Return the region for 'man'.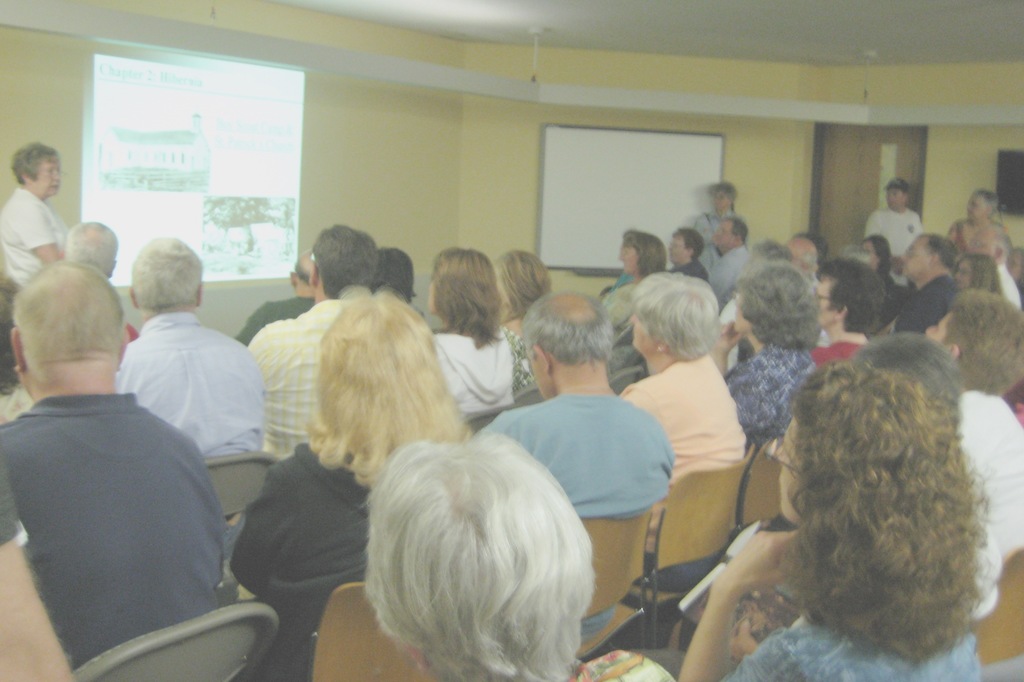
crop(111, 235, 262, 457).
